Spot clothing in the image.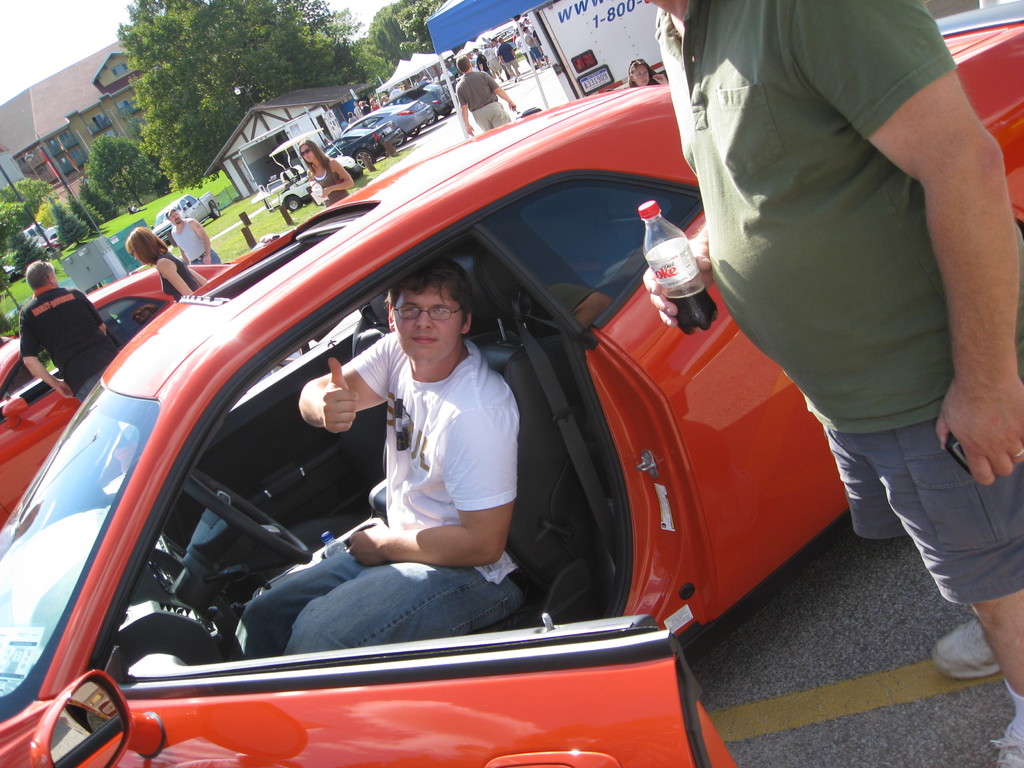
clothing found at {"x1": 676, "y1": 0, "x2": 1002, "y2": 590}.
